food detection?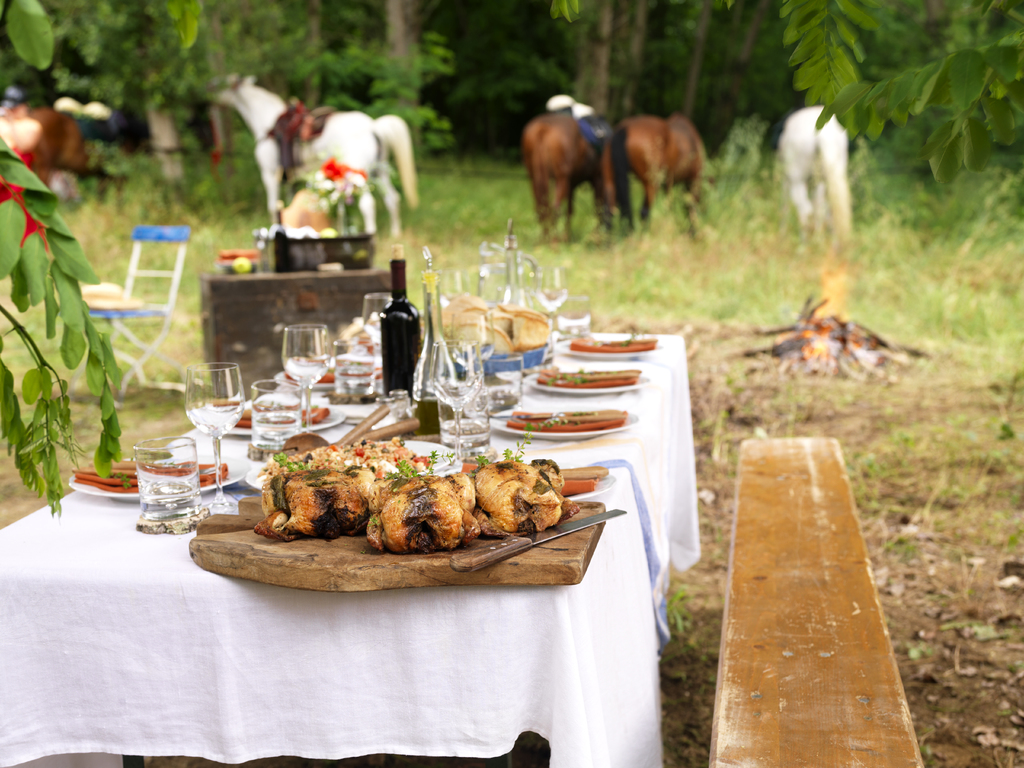
region(316, 227, 339, 239)
